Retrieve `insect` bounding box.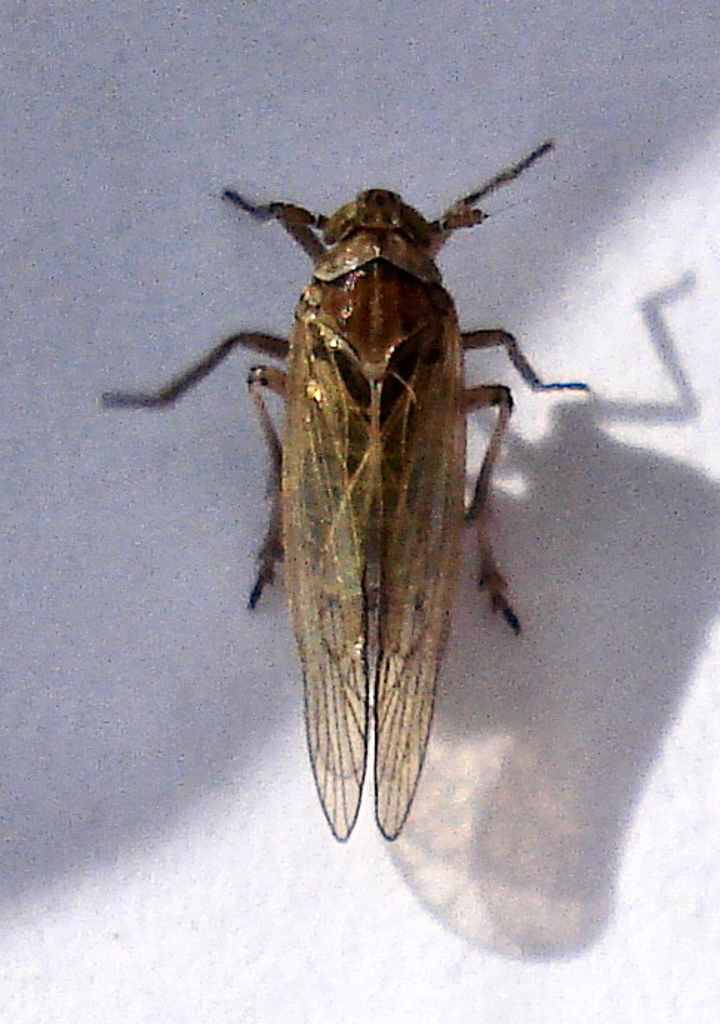
Bounding box: x1=95, y1=144, x2=594, y2=849.
